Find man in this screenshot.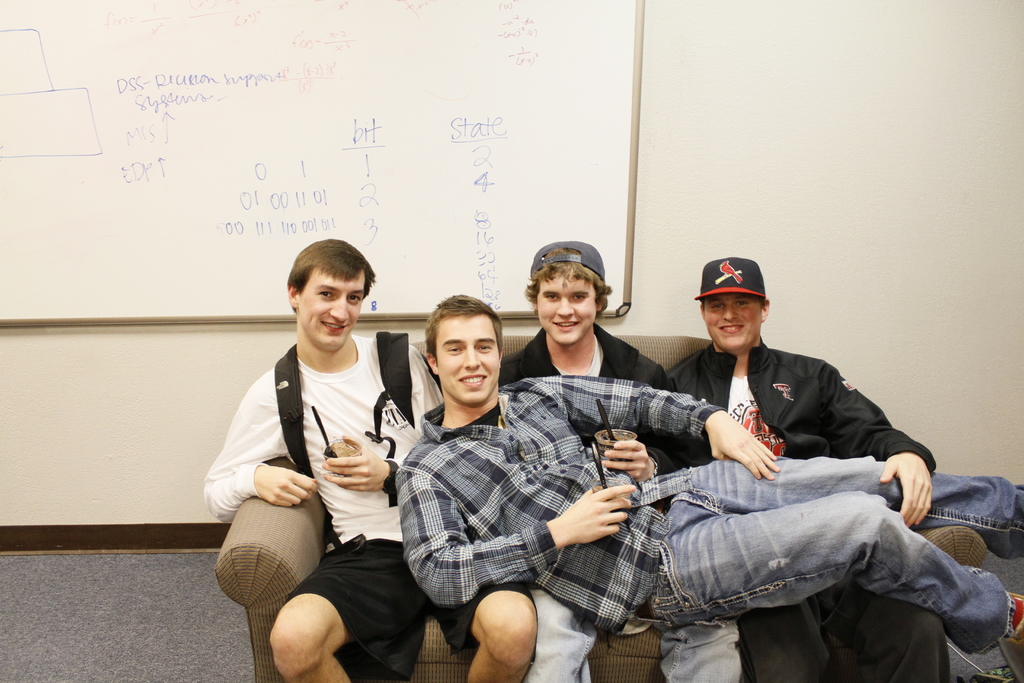
The bounding box for man is Rect(211, 243, 434, 673).
